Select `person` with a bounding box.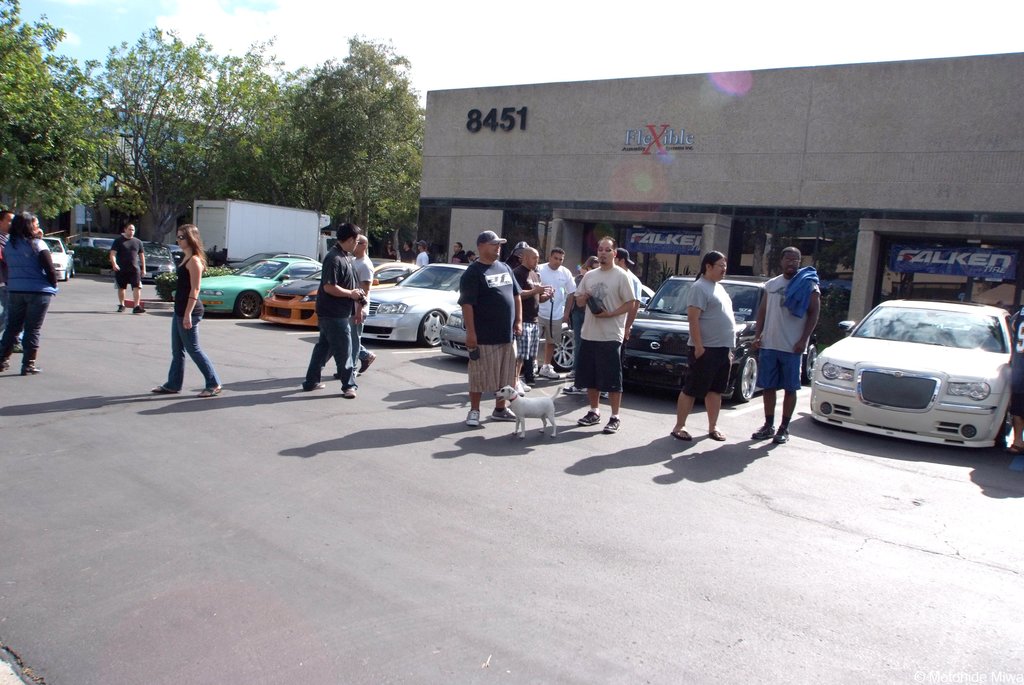
box=[561, 248, 642, 403].
